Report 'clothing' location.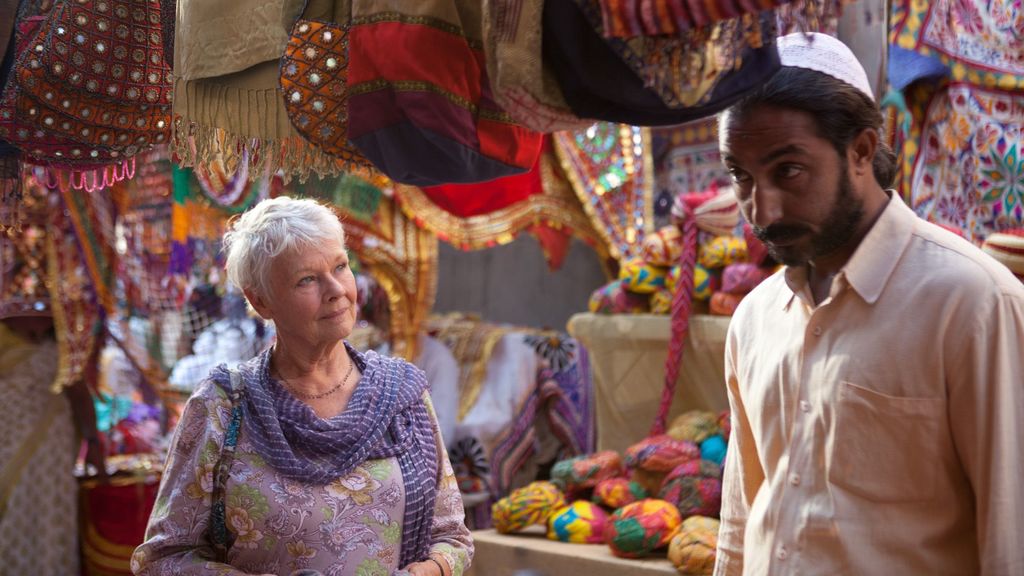
Report: (x1=141, y1=308, x2=458, y2=573).
